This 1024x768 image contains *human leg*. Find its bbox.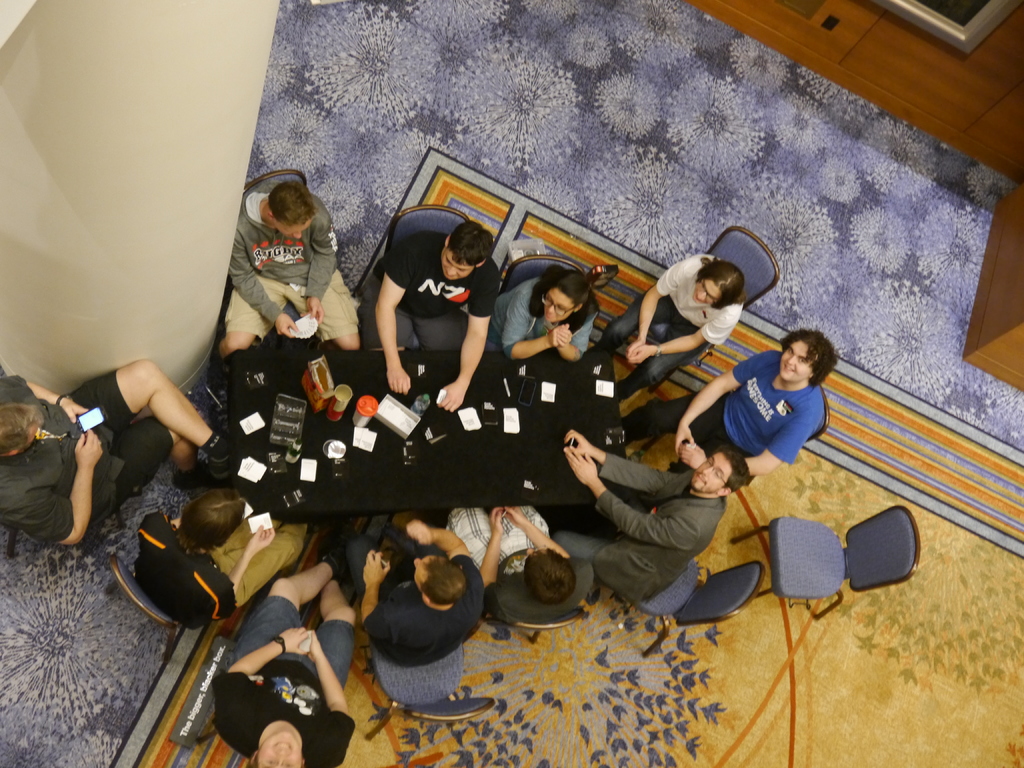
<box>445,500,502,552</box>.
